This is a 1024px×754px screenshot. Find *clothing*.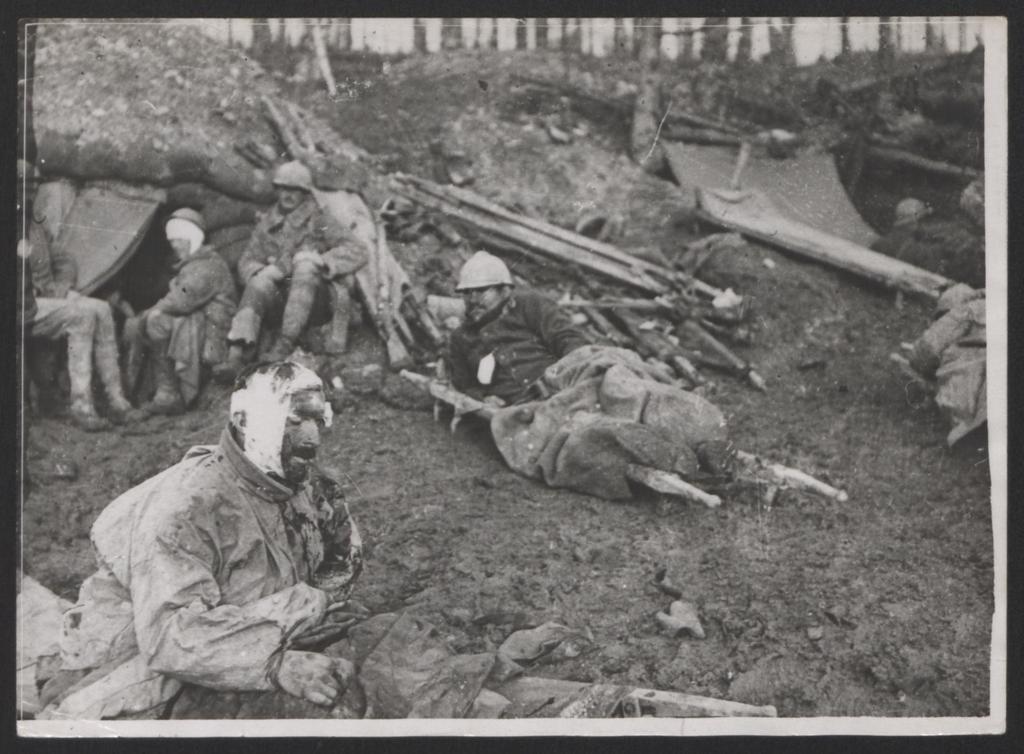
Bounding box: (17, 220, 121, 413).
